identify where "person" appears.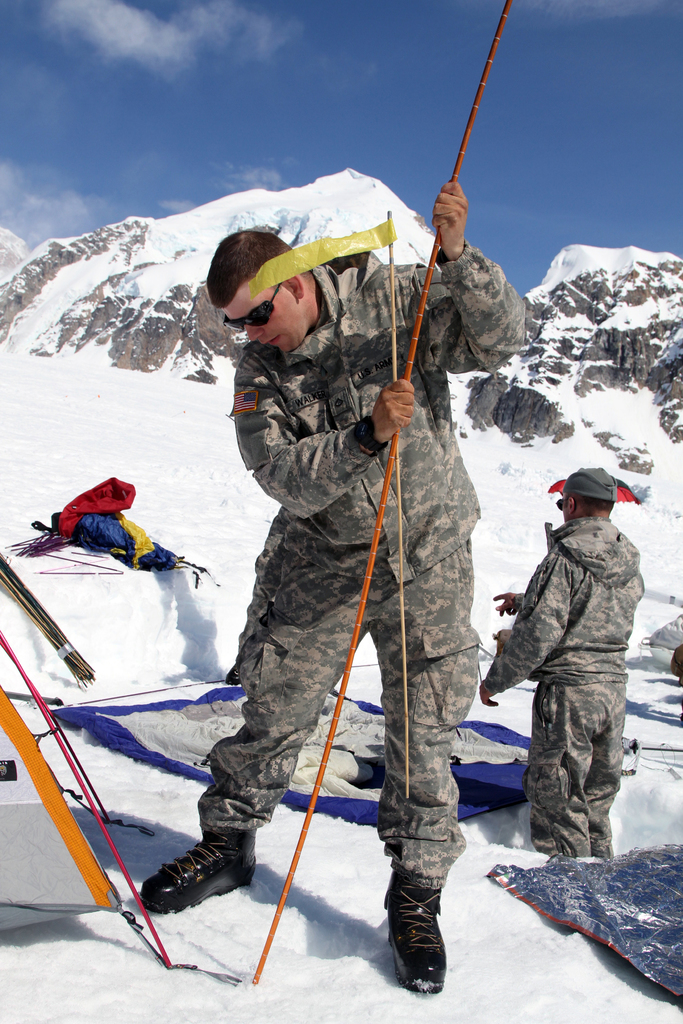
Appears at Rect(138, 173, 544, 994).
